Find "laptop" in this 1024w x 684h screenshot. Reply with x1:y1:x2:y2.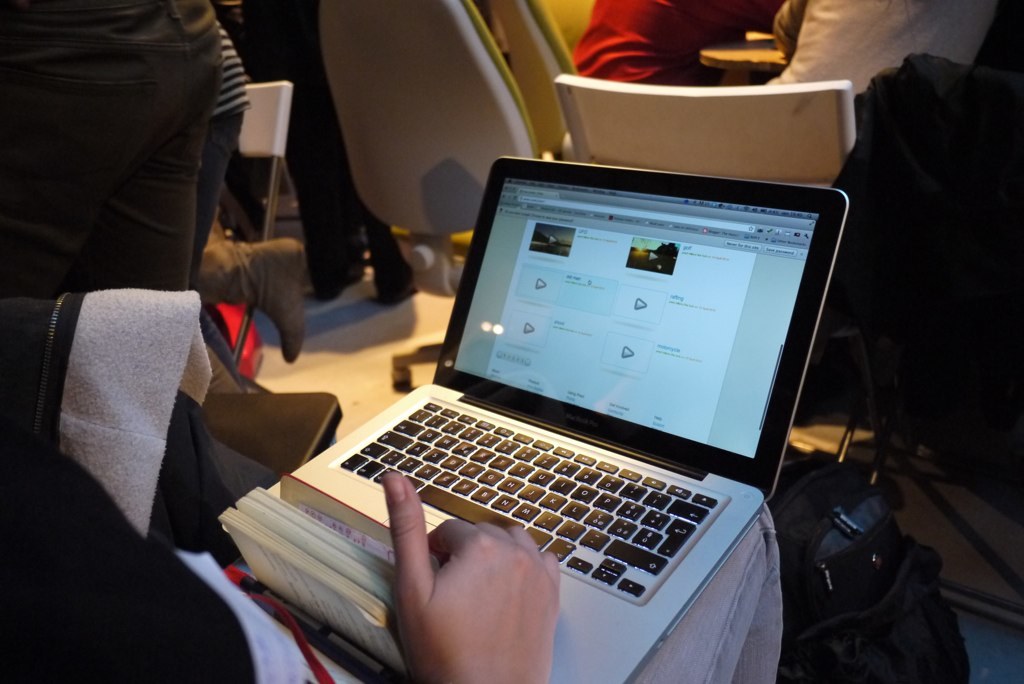
268:169:834:654.
